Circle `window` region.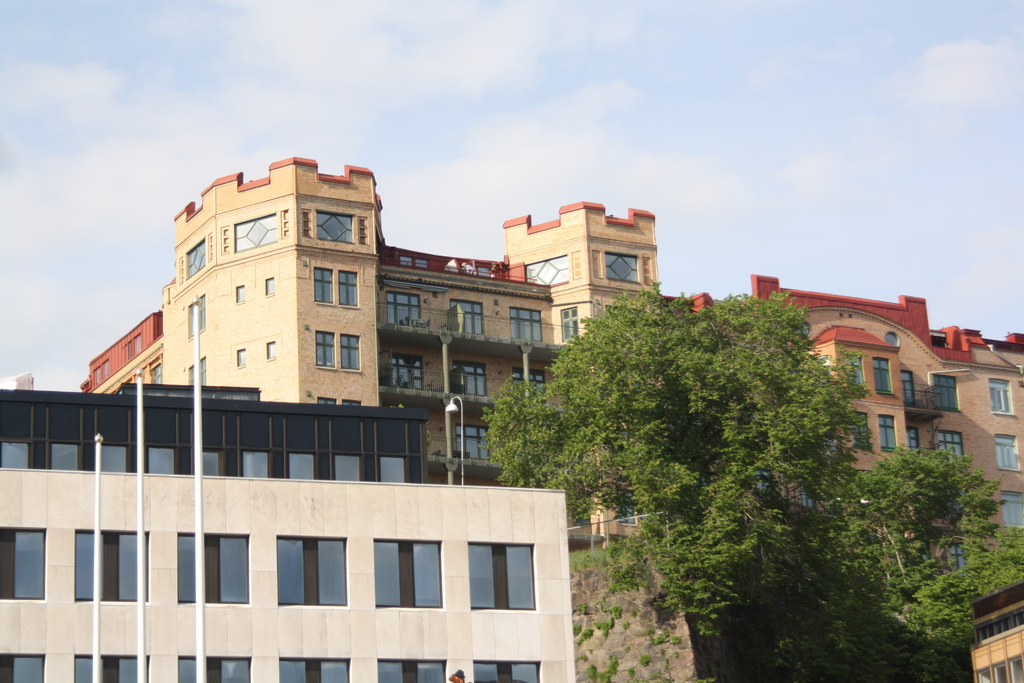
Region: 950/536/967/568.
